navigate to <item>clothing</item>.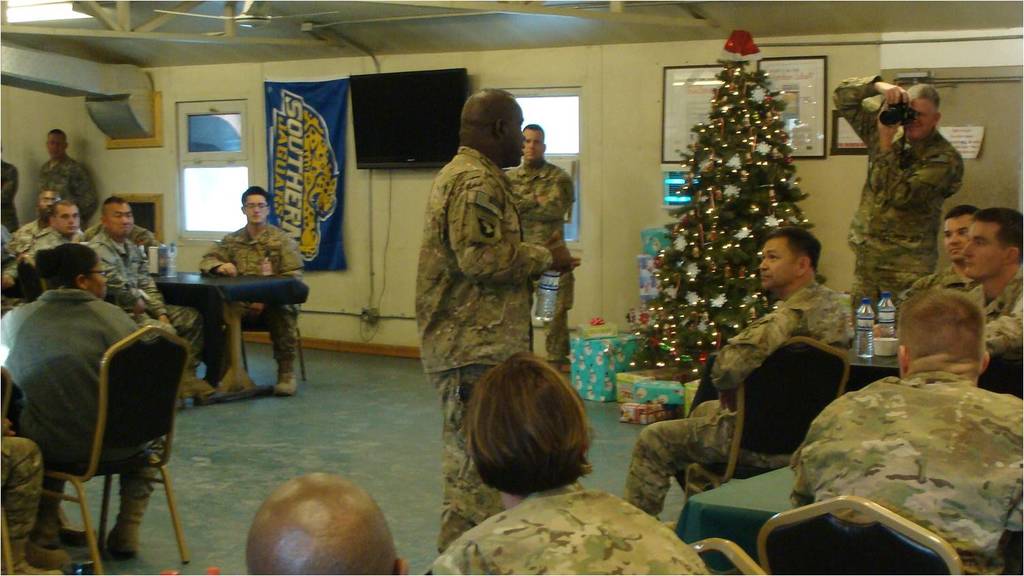
Navigation target: rect(779, 320, 1023, 564).
